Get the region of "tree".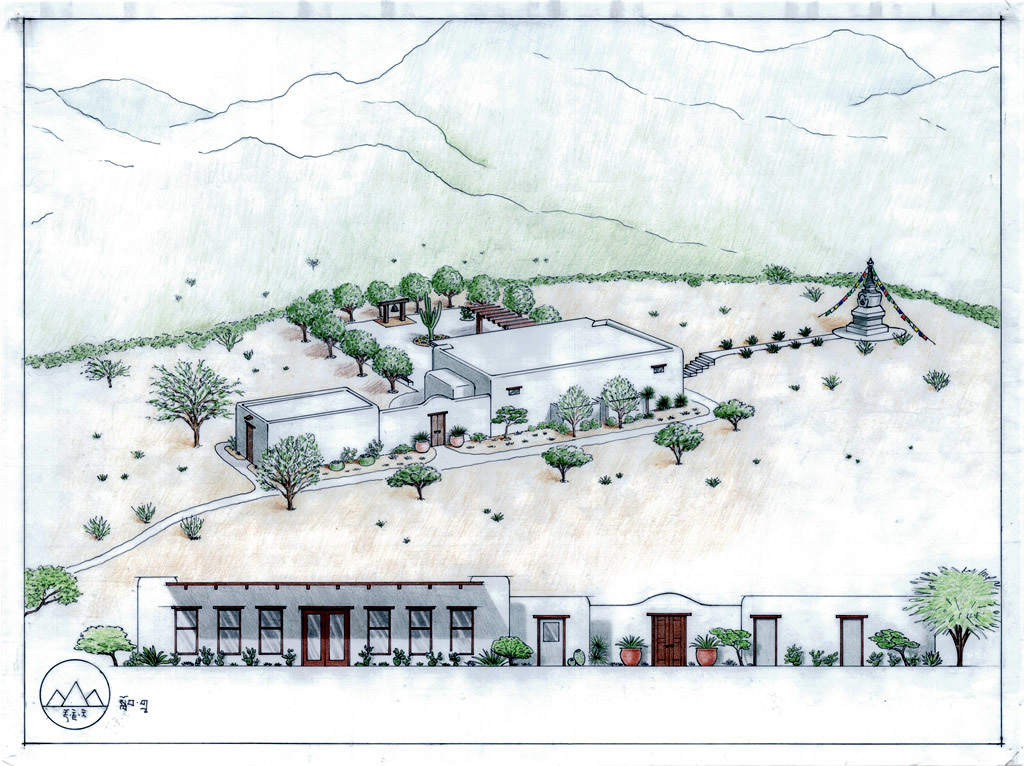
x1=253, y1=432, x2=324, y2=512.
